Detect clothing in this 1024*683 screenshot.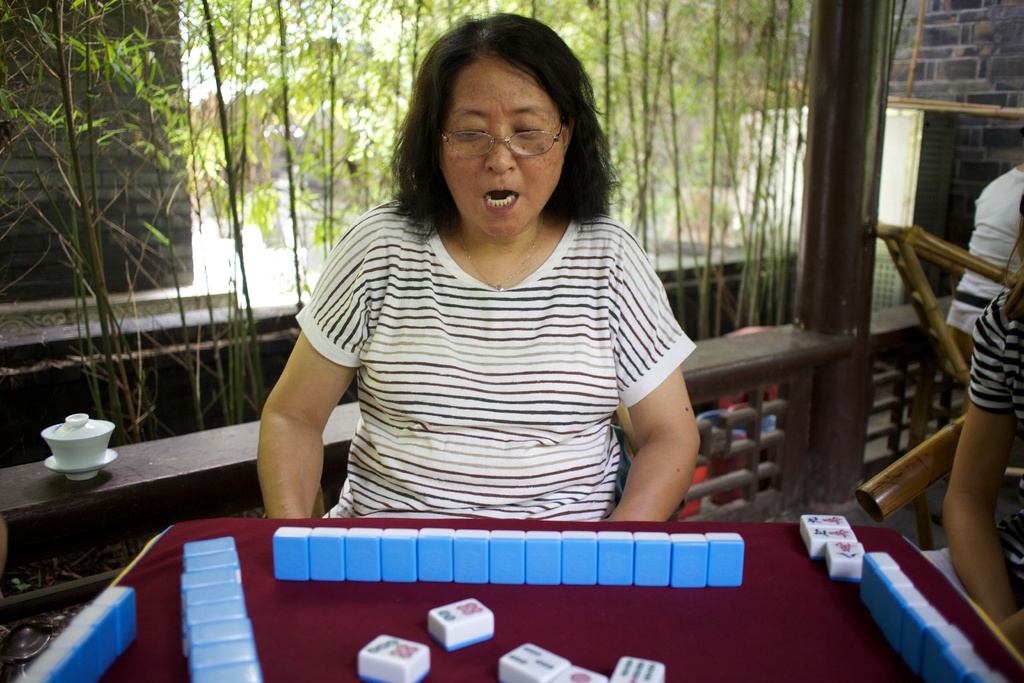
Detection: (942,165,1023,333).
